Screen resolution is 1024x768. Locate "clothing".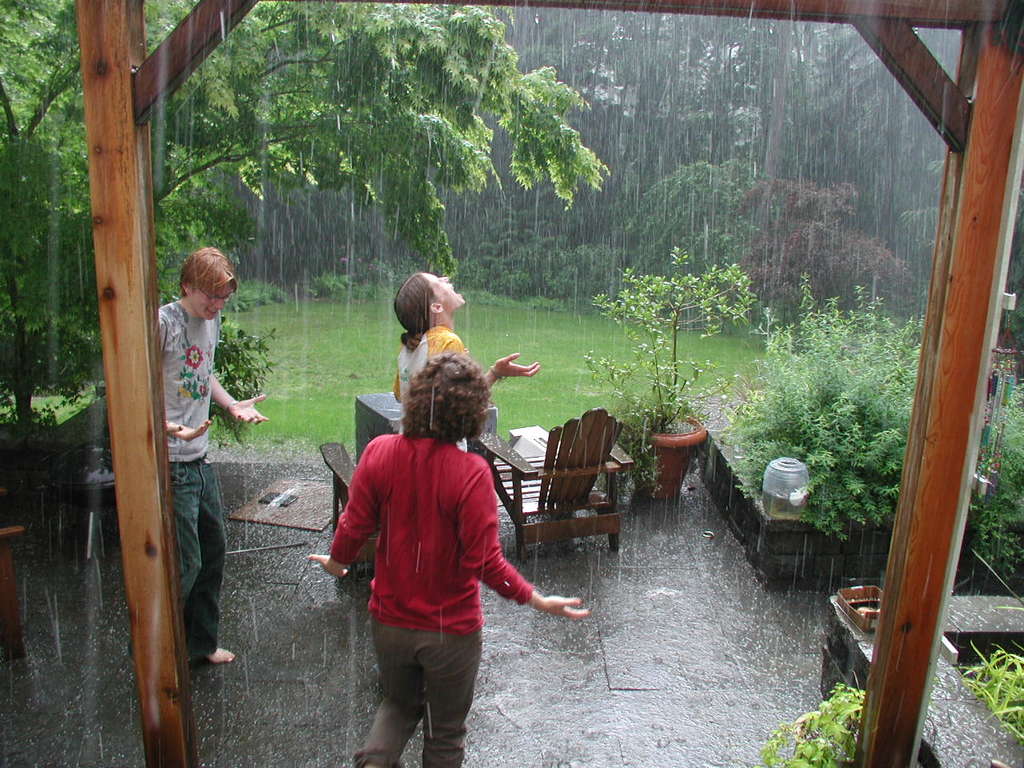
[392, 322, 470, 452].
